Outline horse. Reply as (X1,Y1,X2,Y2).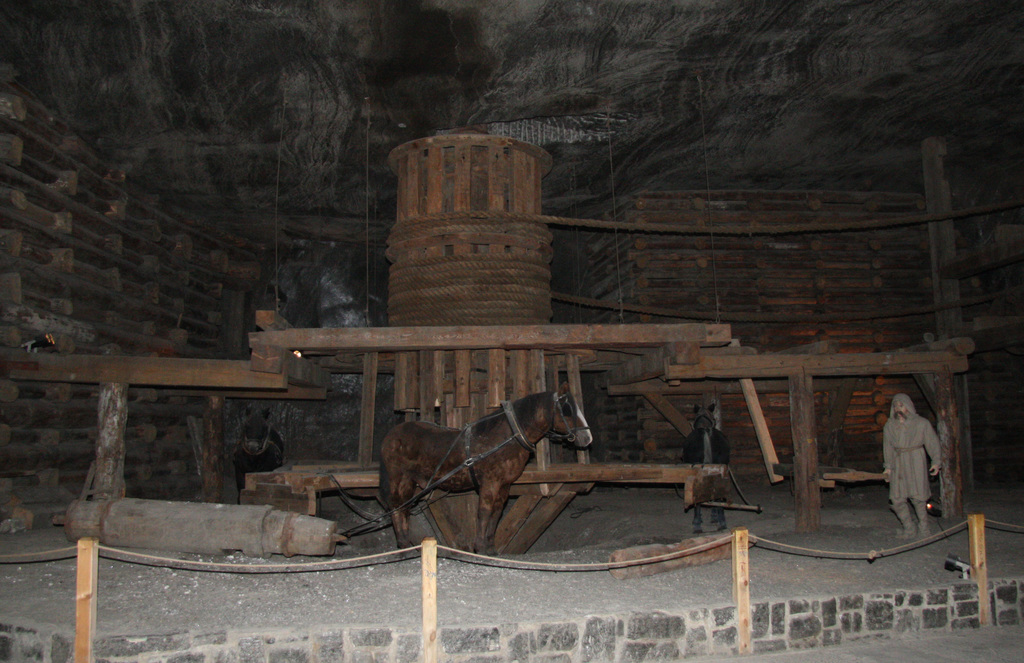
(375,380,593,547).
